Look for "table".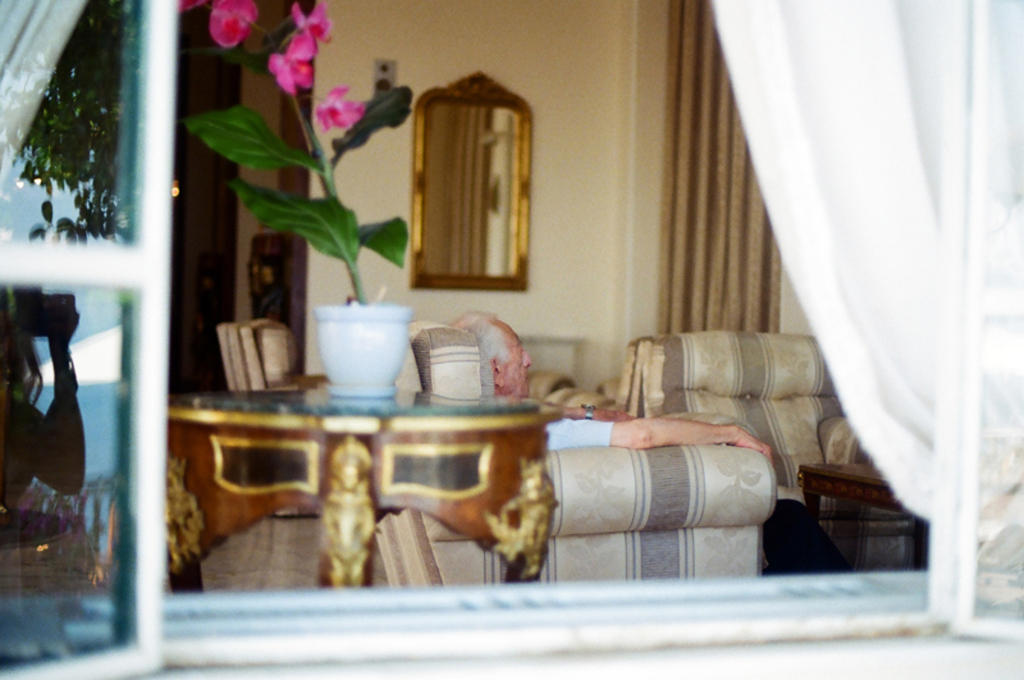
Found: left=169, top=388, right=568, bottom=593.
